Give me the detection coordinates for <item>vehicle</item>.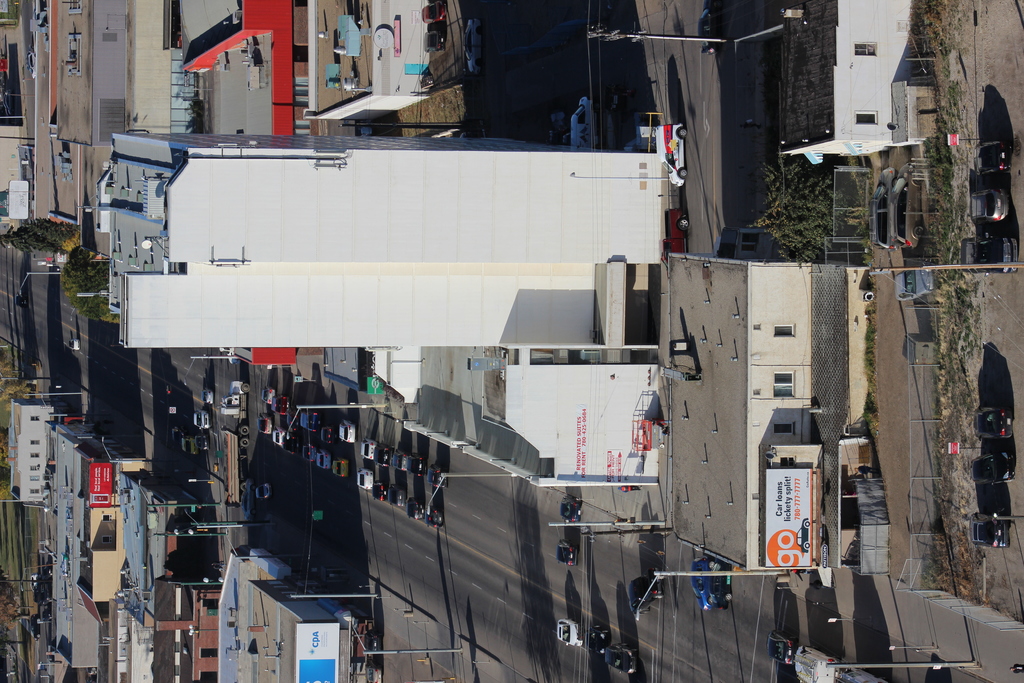
box=[421, 0, 445, 22].
